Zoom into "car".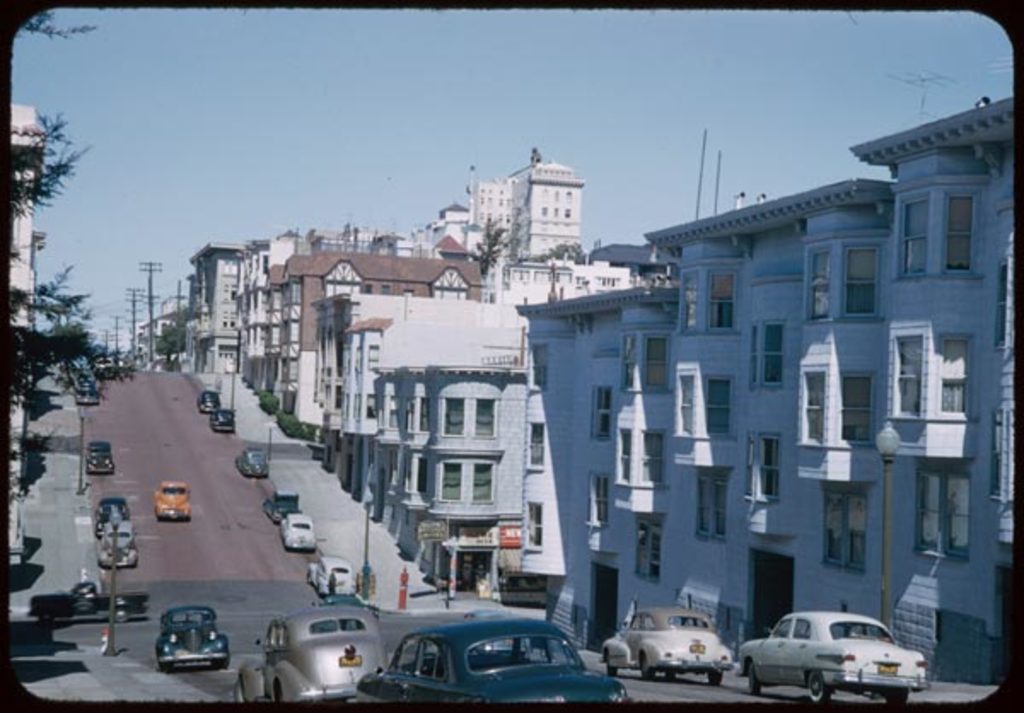
Zoom target: (x1=77, y1=374, x2=99, y2=404).
